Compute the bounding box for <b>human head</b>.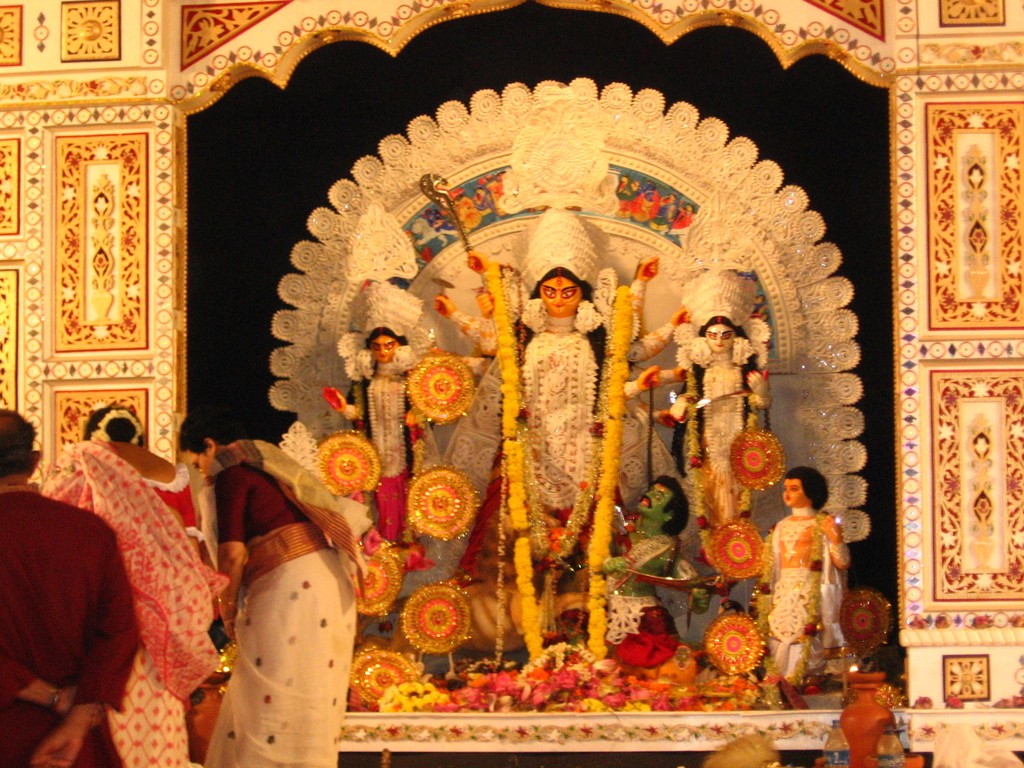
bbox=(705, 317, 737, 353).
